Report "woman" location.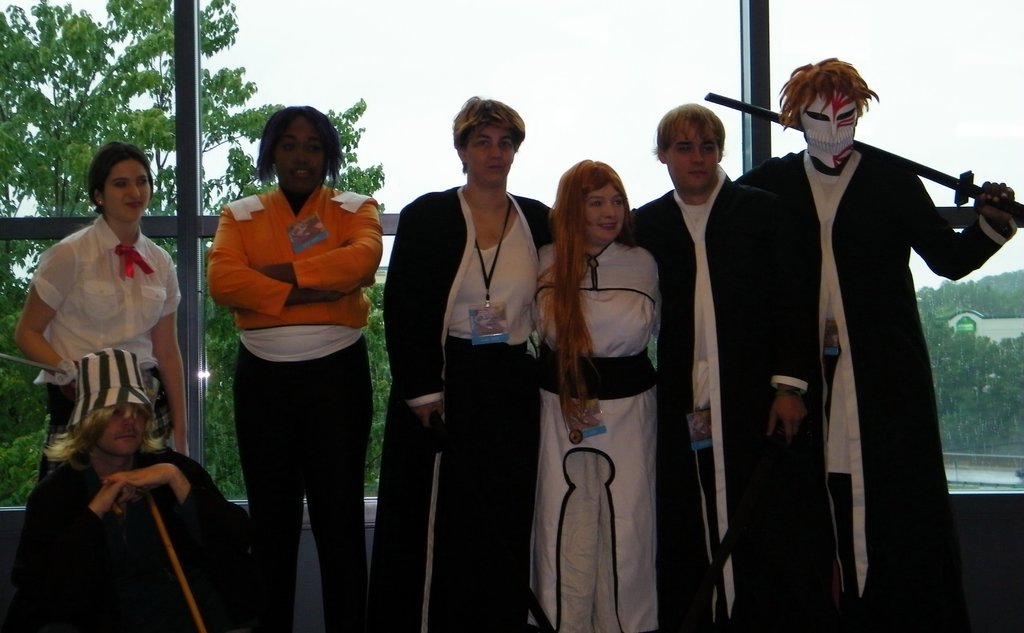
Report: box=[186, 100, 381, 613].
